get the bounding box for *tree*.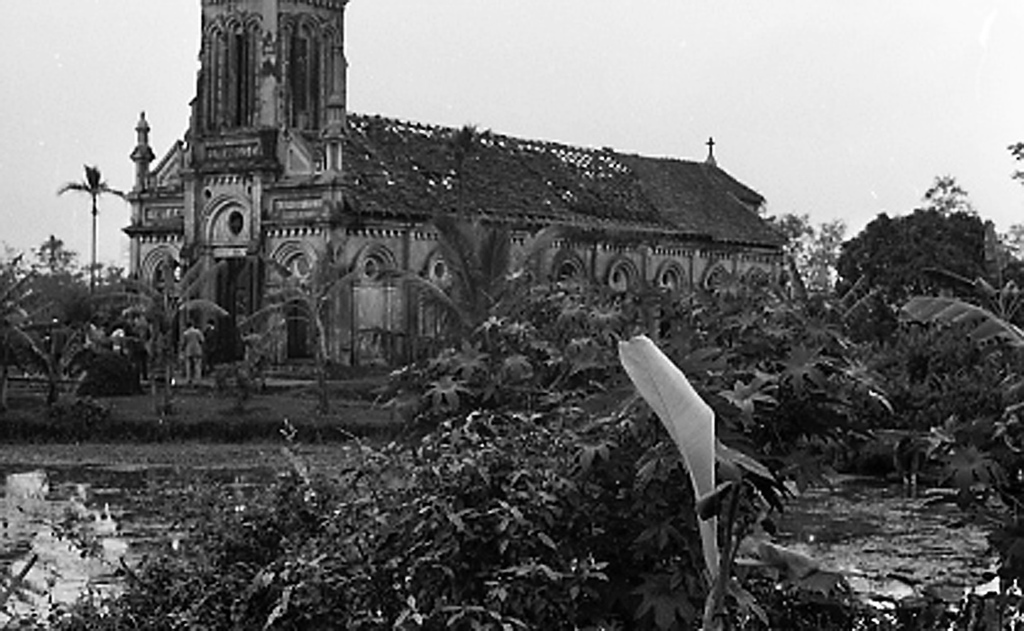
[0, 231, 32, 374].
